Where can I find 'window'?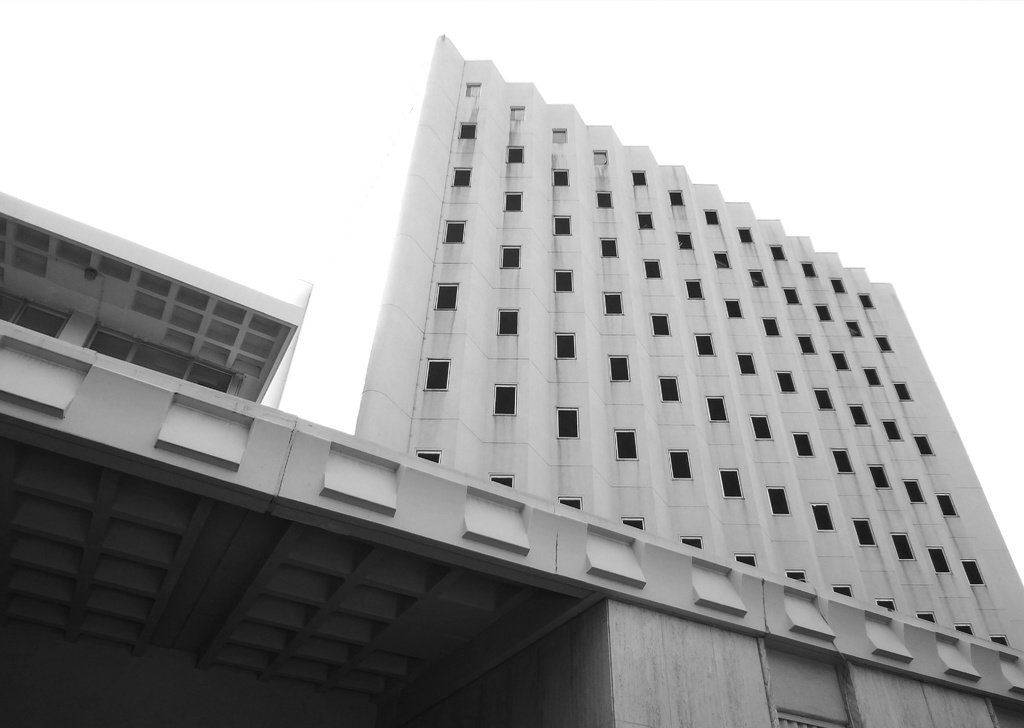
You can find it at {"left": 963, "top": 558, "right": 986, "bottom": 585}.
